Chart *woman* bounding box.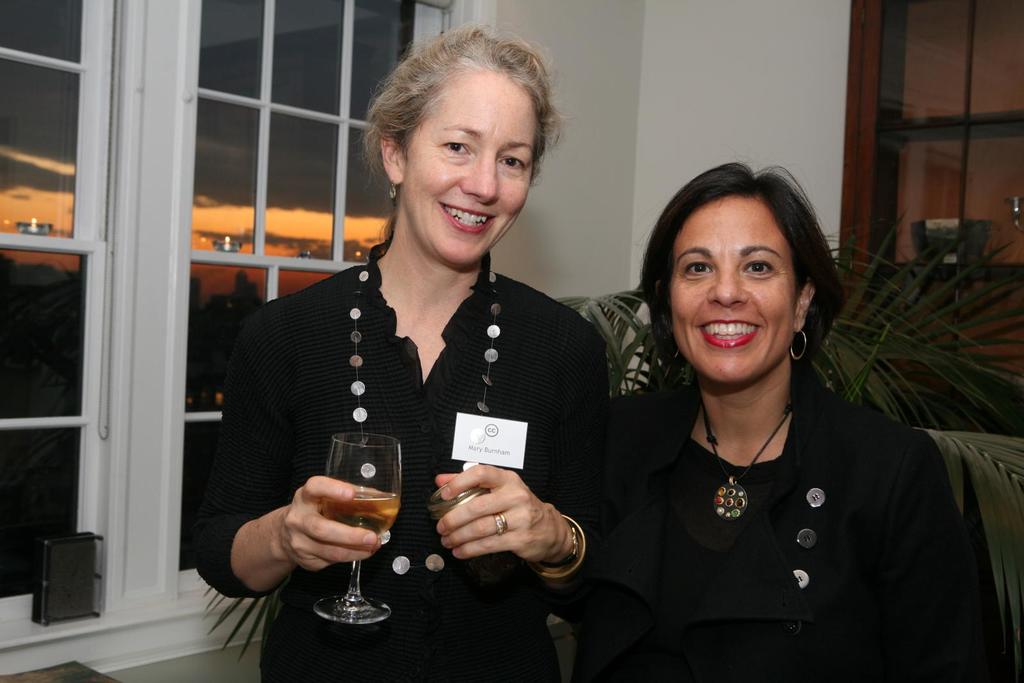
Charted: pyautogui.locateOnScreen(189, 23, 616, 682).
